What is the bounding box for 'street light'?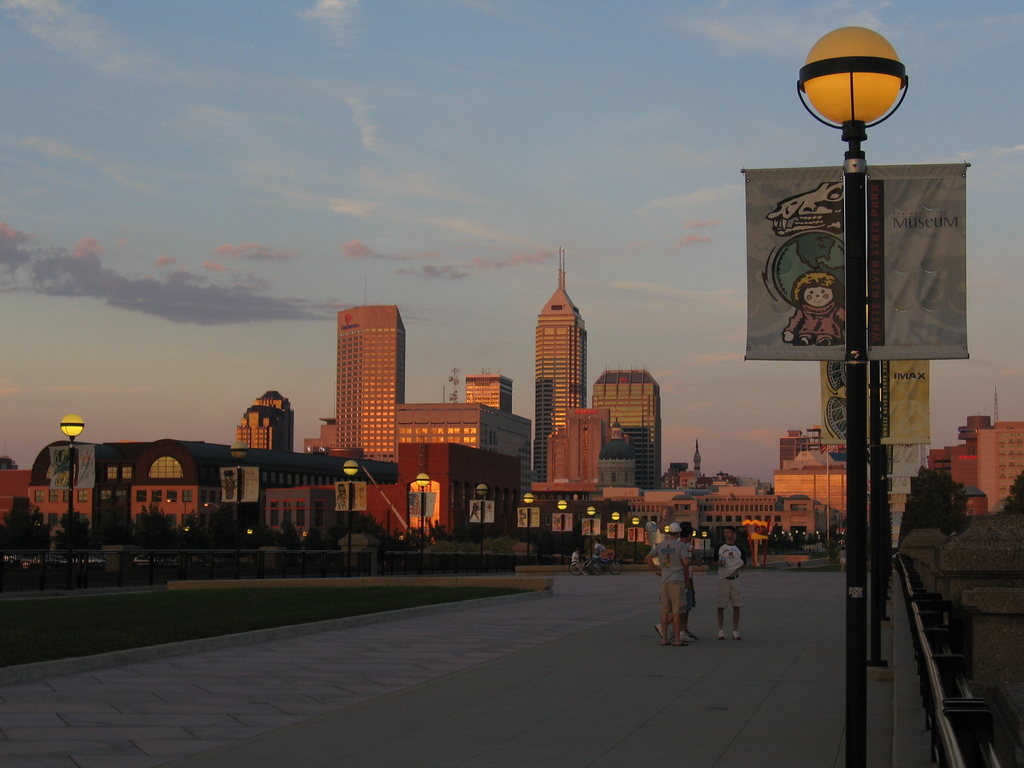
detection(521, 496, 534, 567).
